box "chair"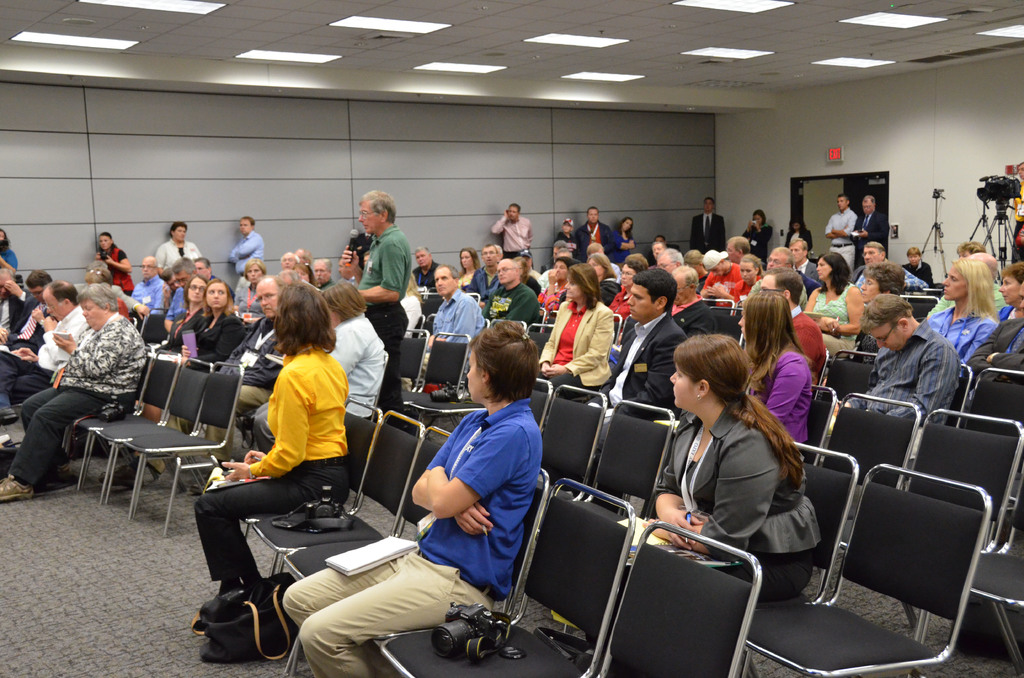
{"left": 106, "top": 357, "right": 210, "bottom": 522}
